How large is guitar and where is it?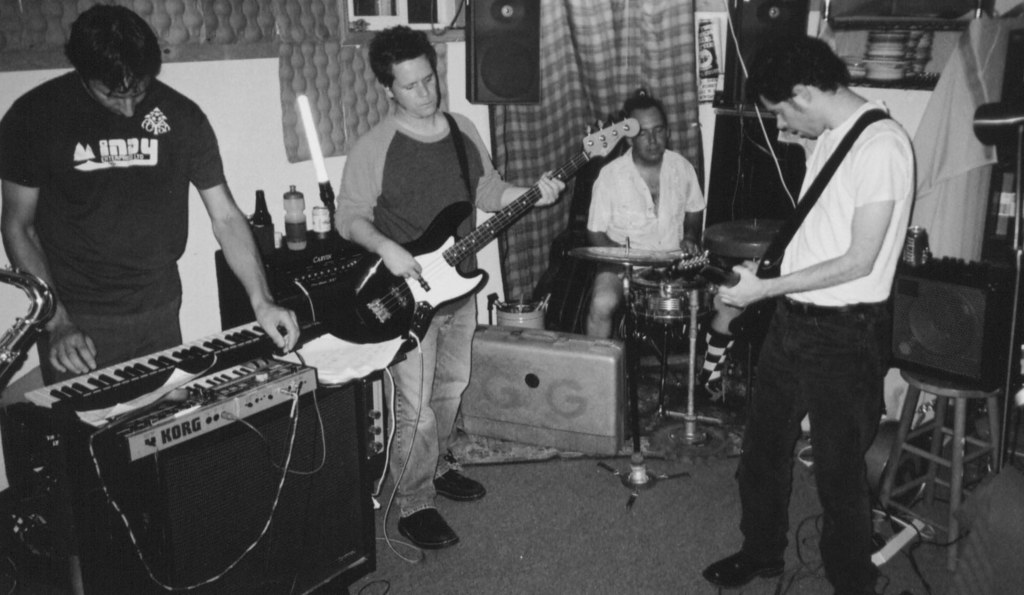
Bounding box: detection(659, 256, 776, 346).
